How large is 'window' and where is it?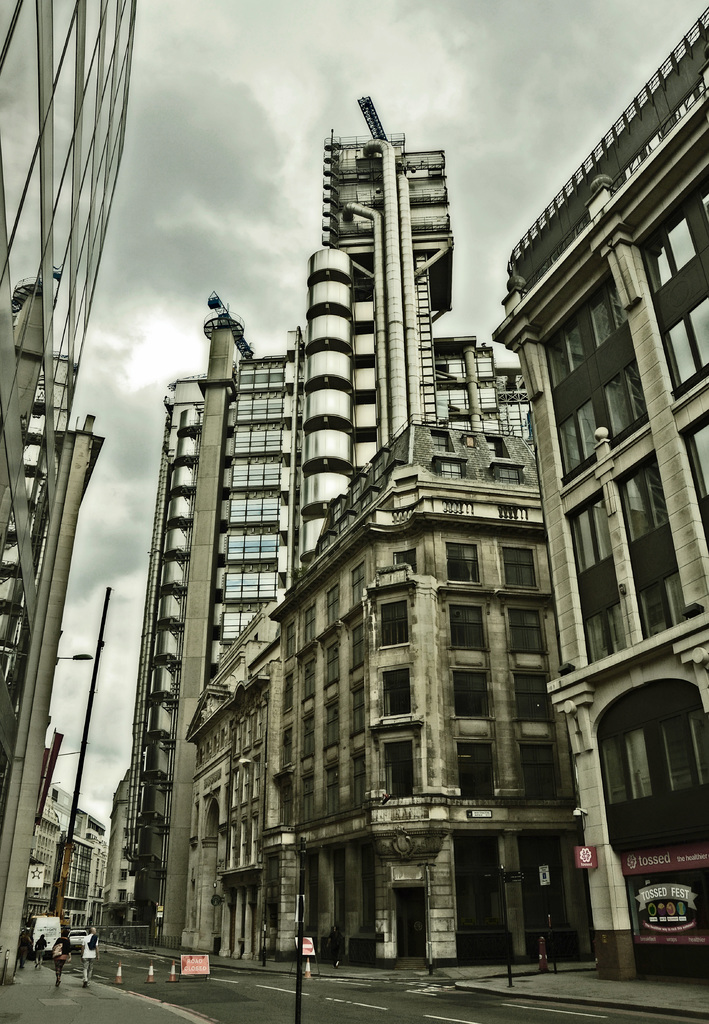
Bounding box: x1=455, y1=744, x2=491, y2=797.
